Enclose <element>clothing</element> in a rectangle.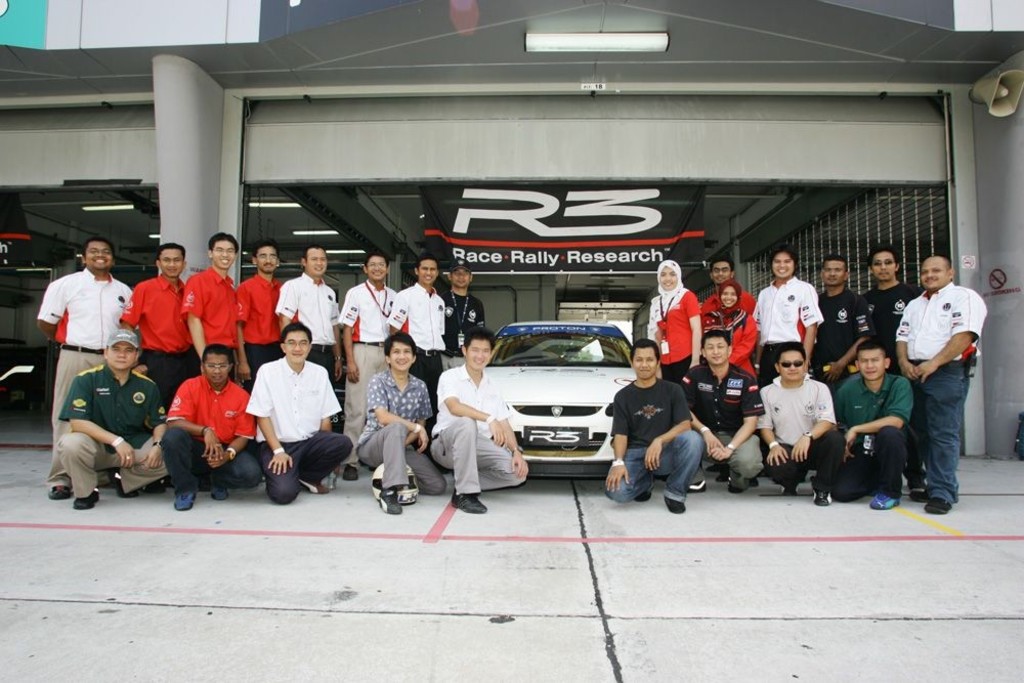
(left=431, top=360, right=532, bottom=497).
